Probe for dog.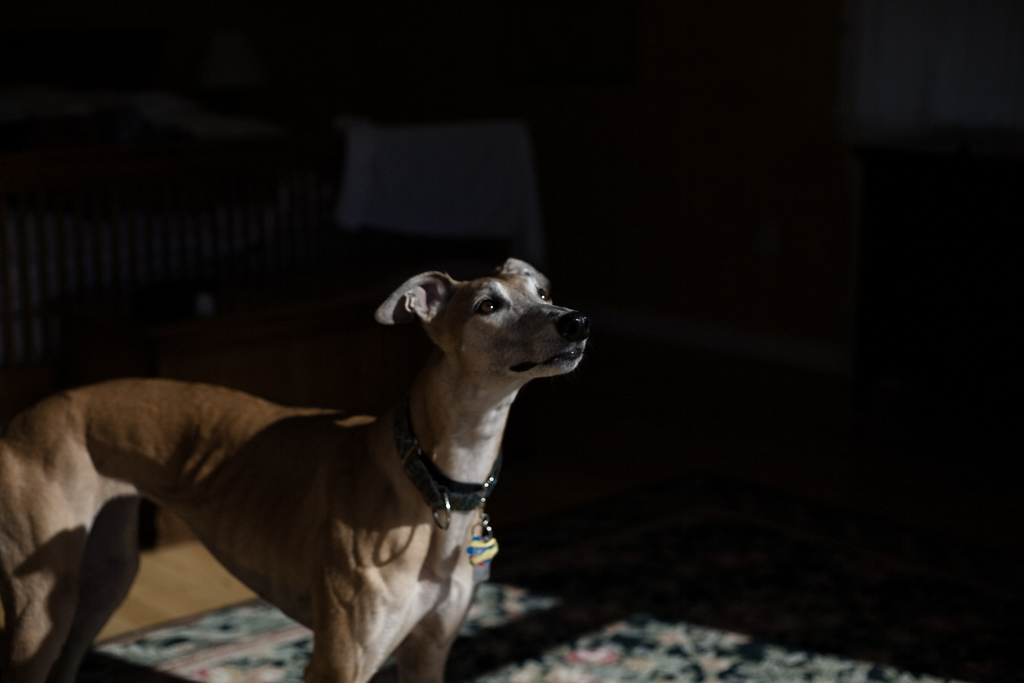
Probe result: crop(0, 249, 595, 682).
